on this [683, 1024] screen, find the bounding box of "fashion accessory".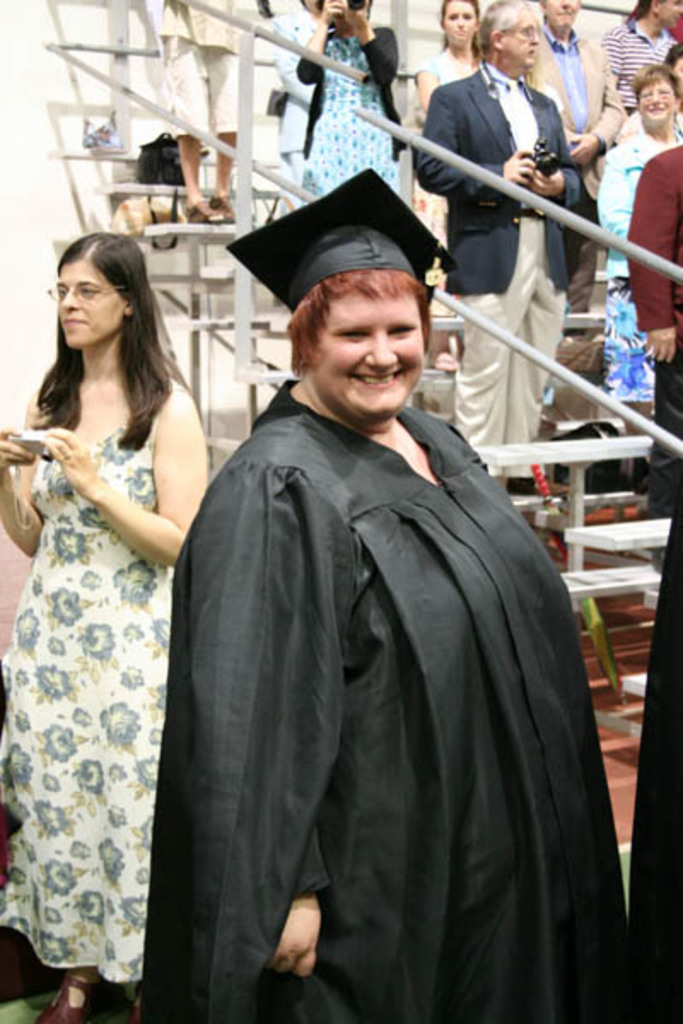
Bounding box: {"left": 38, "top": 969, "right": 102, "bottom": 1022}.
